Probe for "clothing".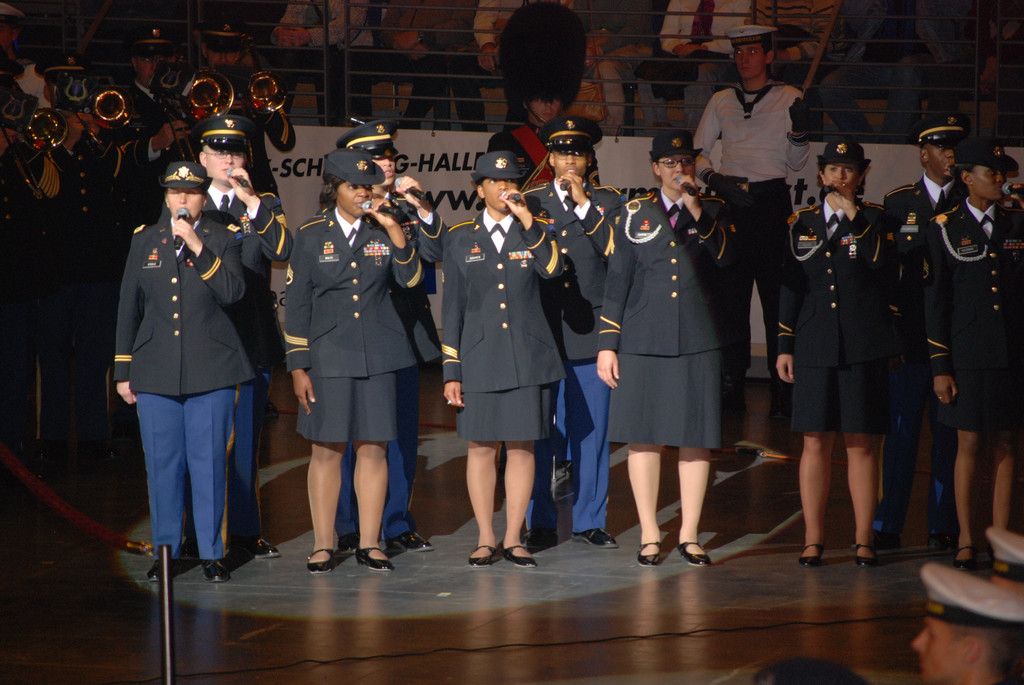
Probe result: box=[510, 180, 623, 531].
